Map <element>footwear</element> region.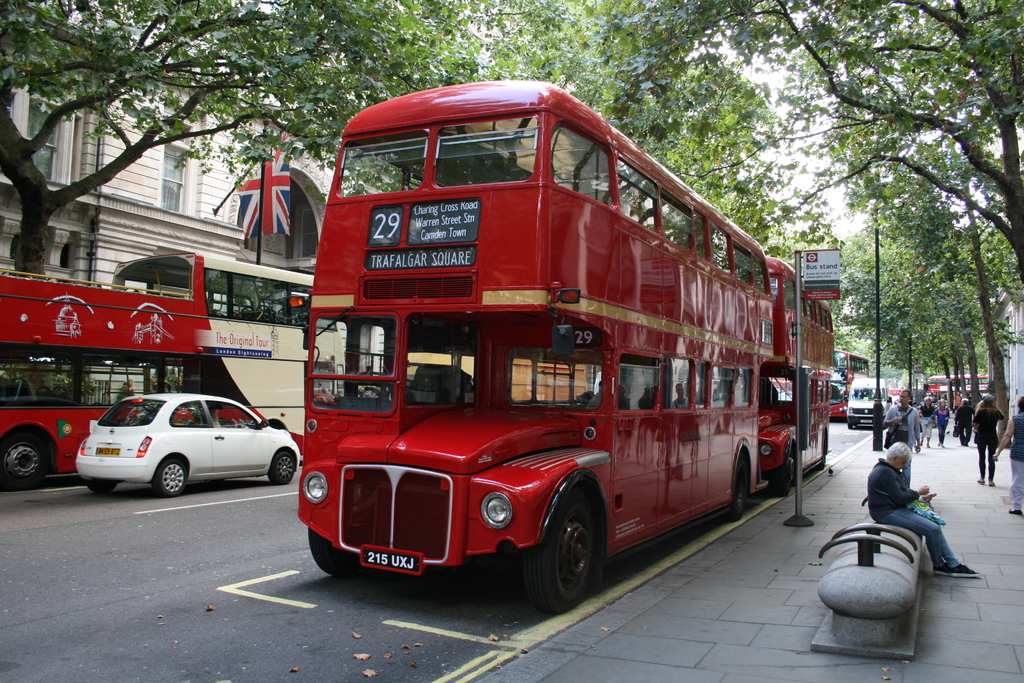
Mapped to pyautogui.locateOnScreen(1006, 504, 1023, 514).
